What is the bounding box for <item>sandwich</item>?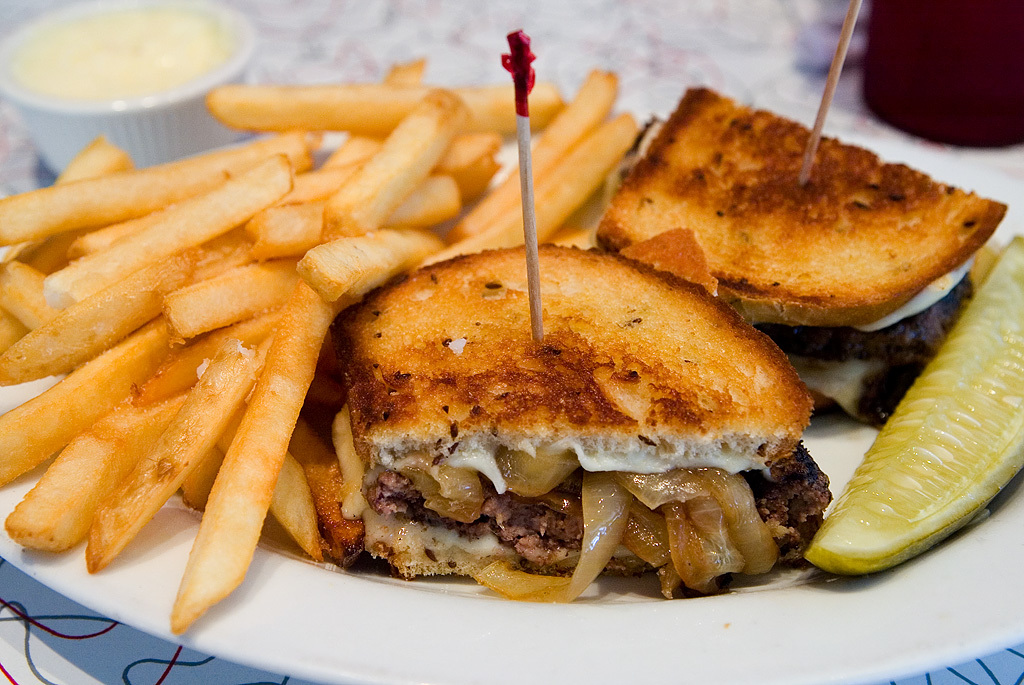
(279, 233, 837, 599).
